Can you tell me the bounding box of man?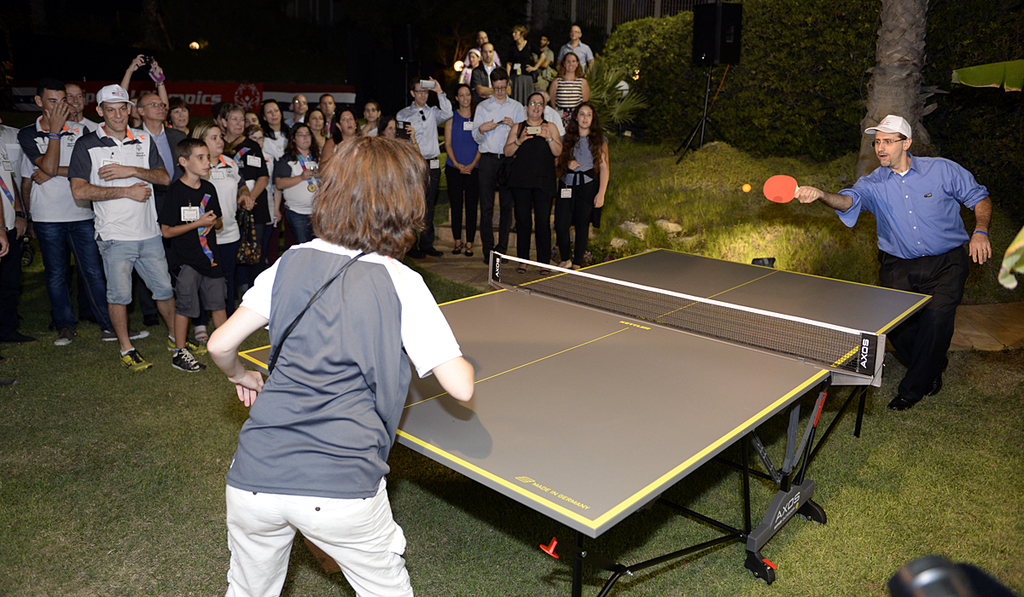
(536, 34, 555, 95).
